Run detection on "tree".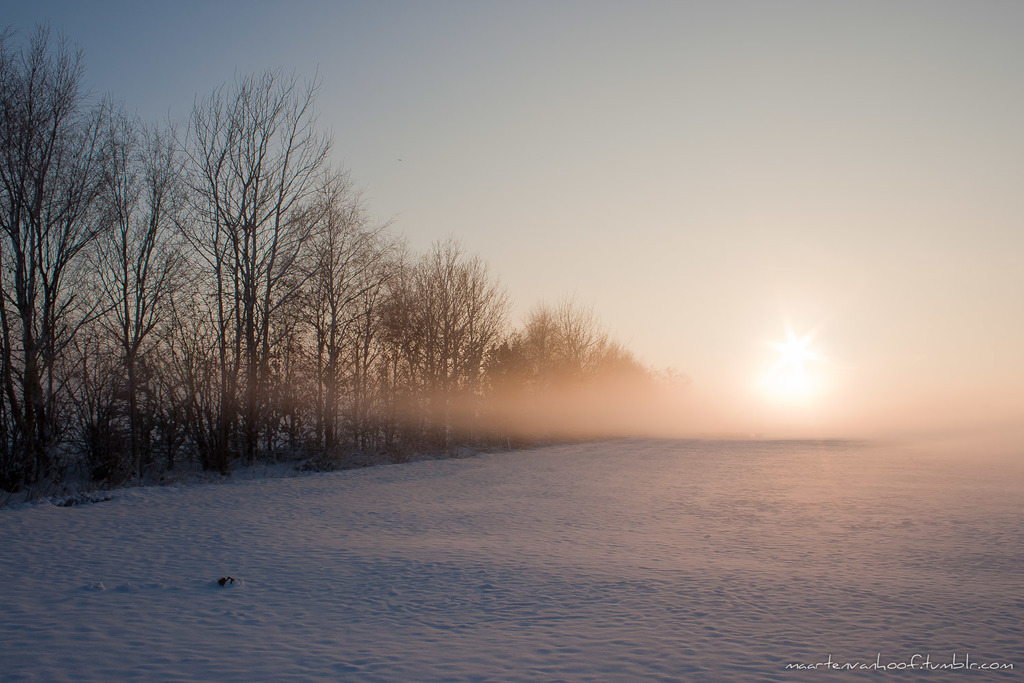
Result: {"x1": 0, "y1": 16, "x2": 139, "y2": 486}.
